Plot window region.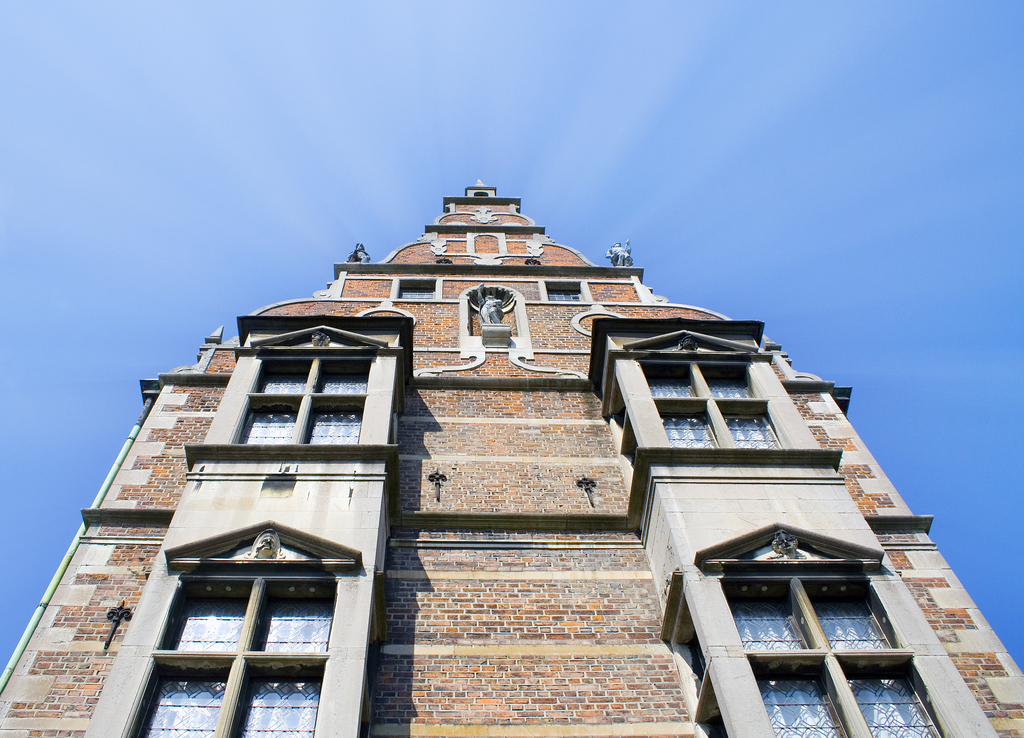
Plotted at l=693, t=520, r=947, b=737.
